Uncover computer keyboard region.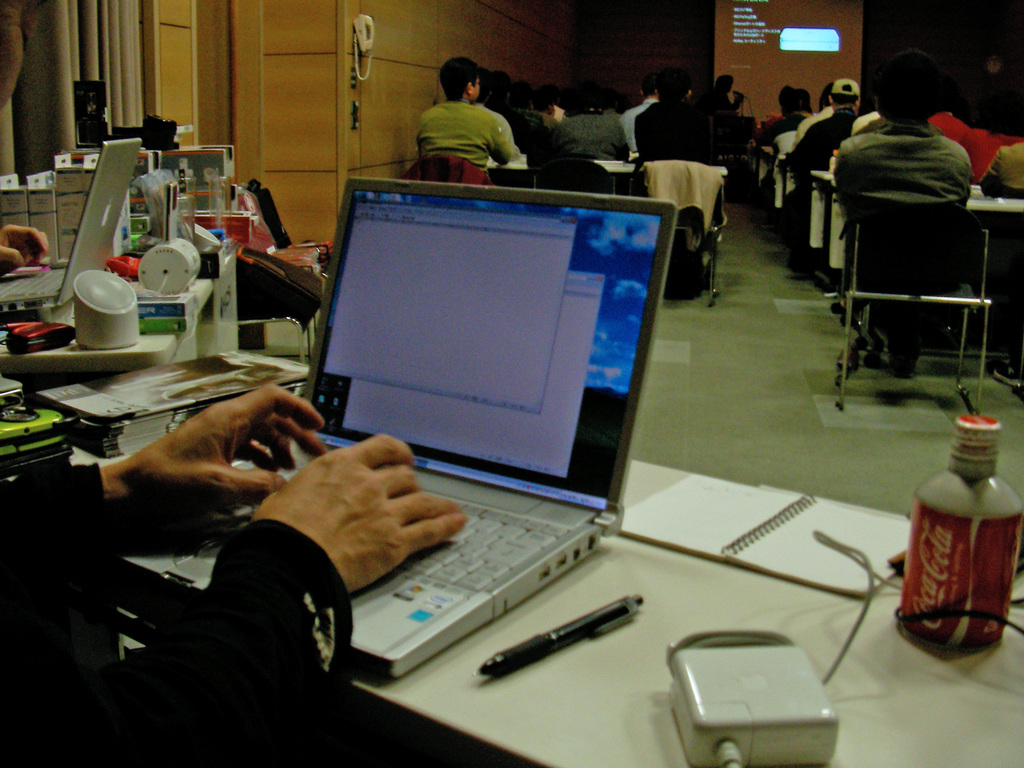
Uncovered: [left=0, top=266, right=67, bottom=296].
